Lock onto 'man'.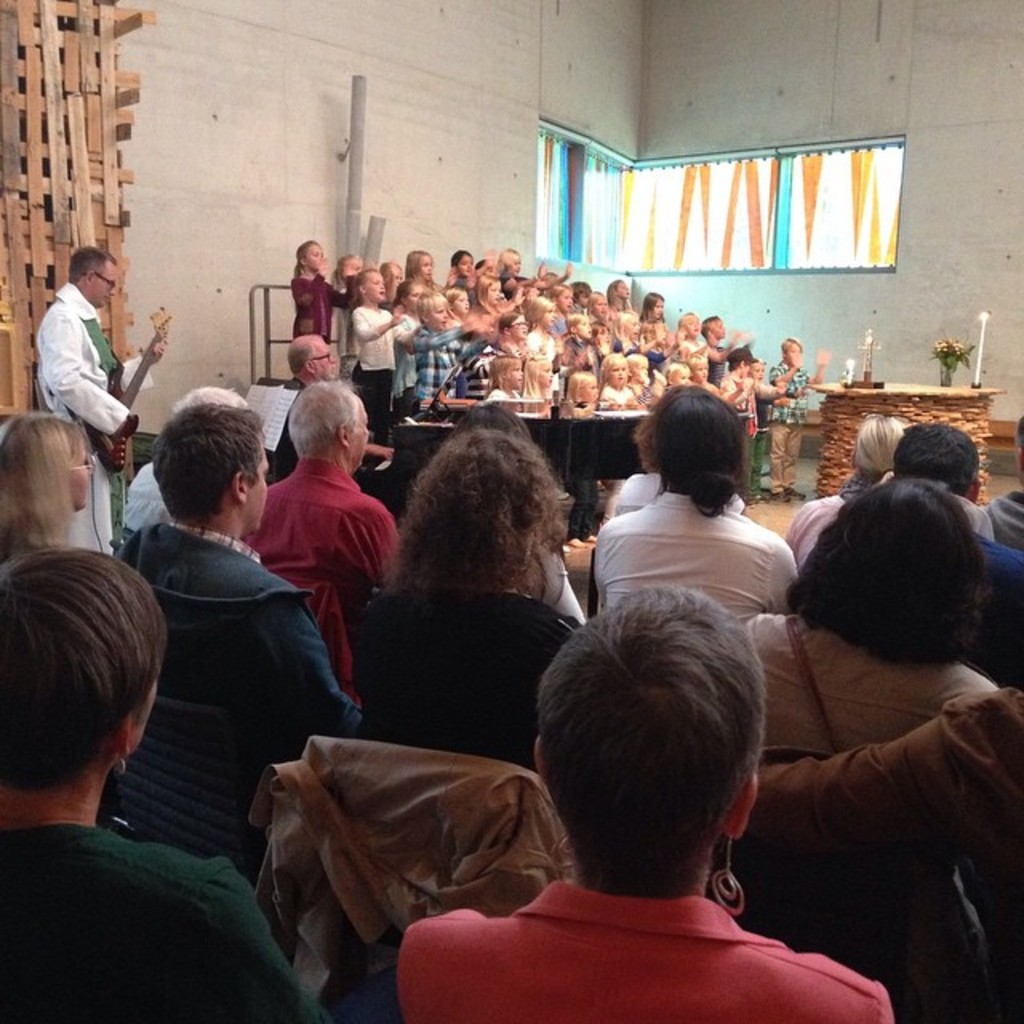
Locked: (117, 386, 251, 538).
